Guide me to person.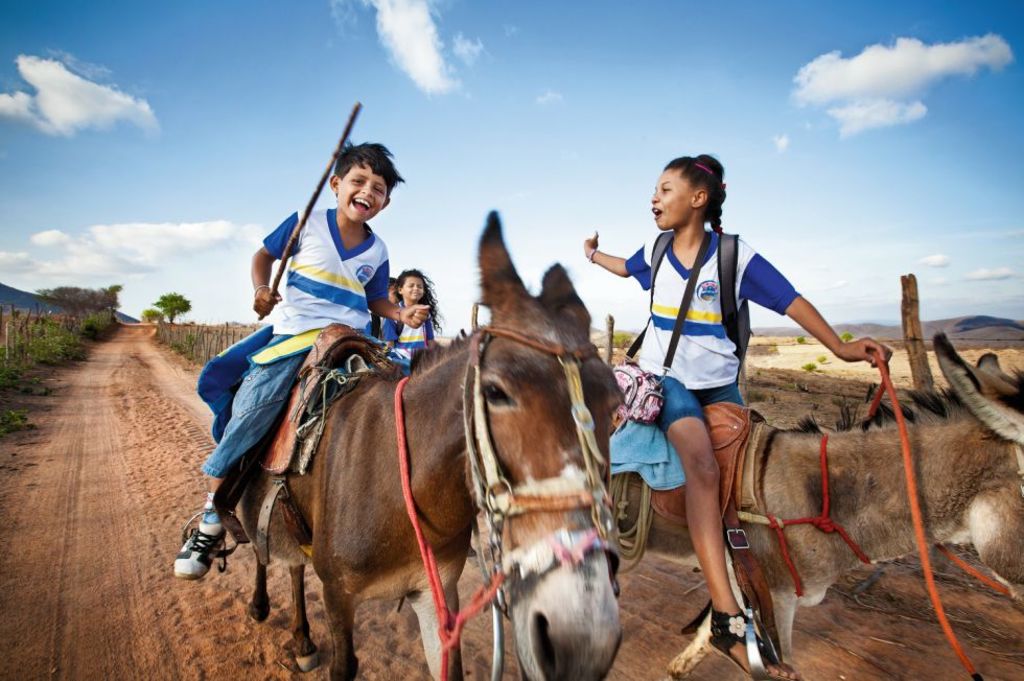
Guidance: 171:133:433:581.
